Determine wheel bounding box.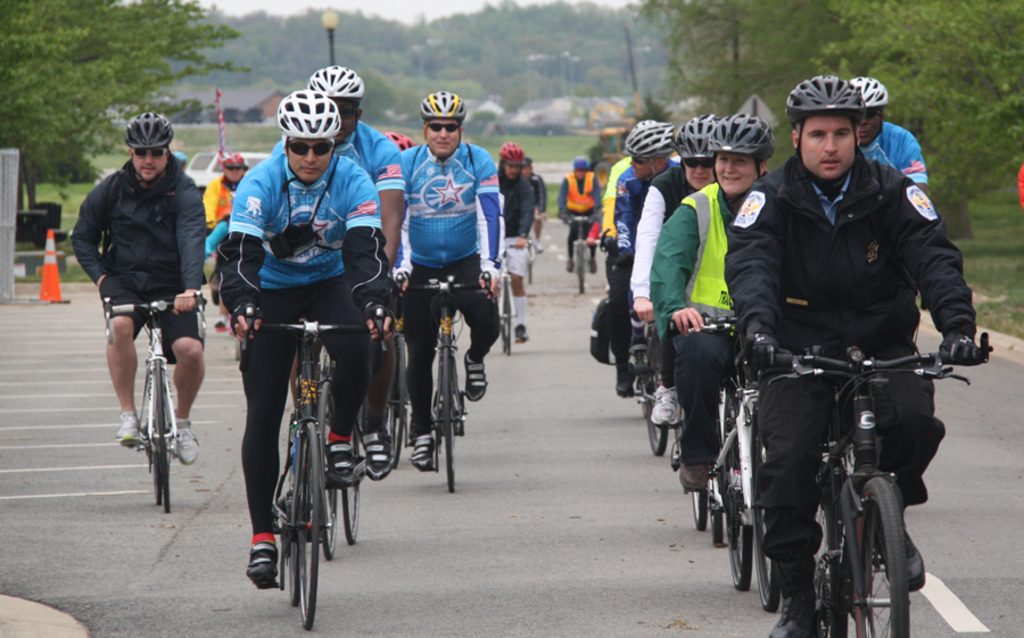
Determined: box(641, 338, 668, 461).
